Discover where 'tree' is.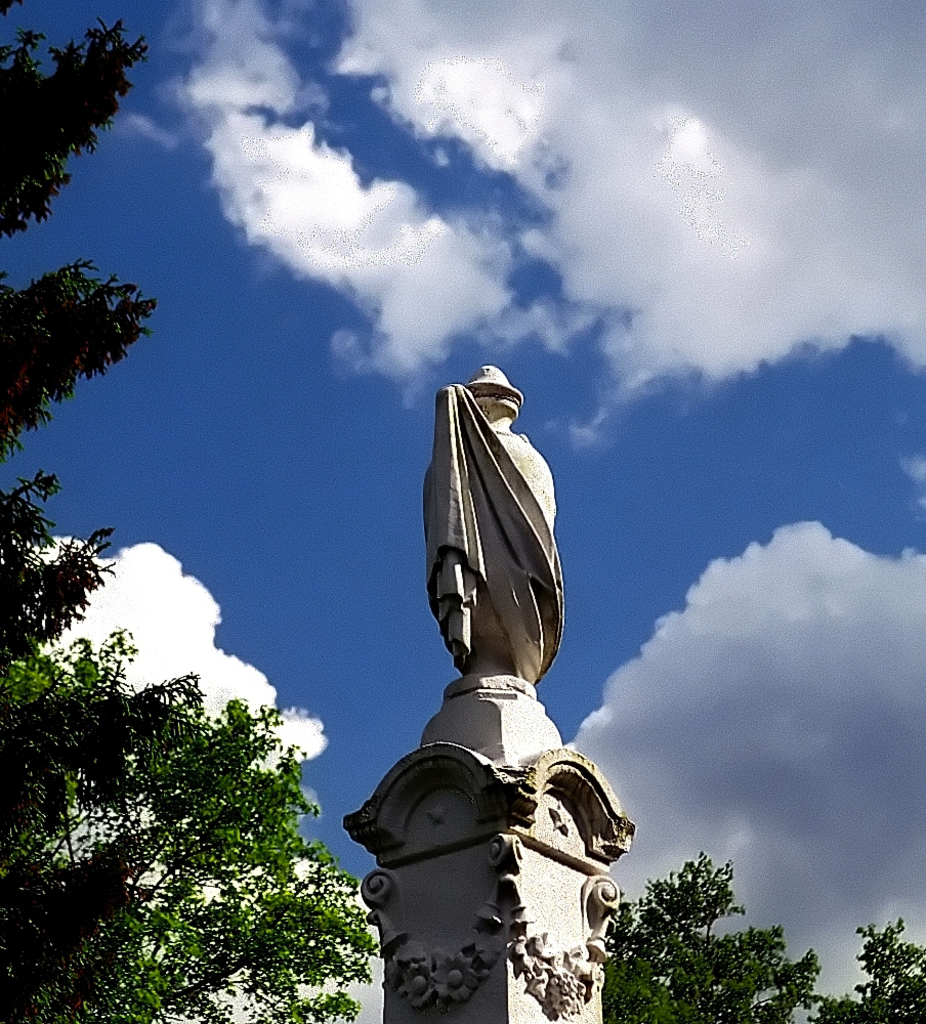
Discovered at region(0, 16, 148, 677).
